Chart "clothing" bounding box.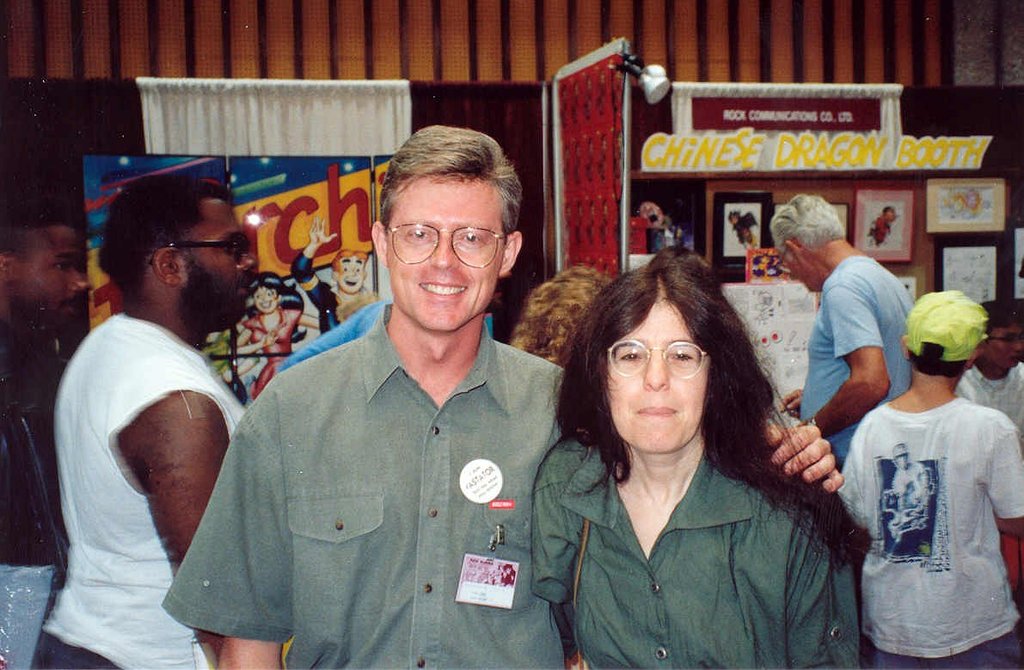
Charted: bbox(795, 258, 954, 475).
